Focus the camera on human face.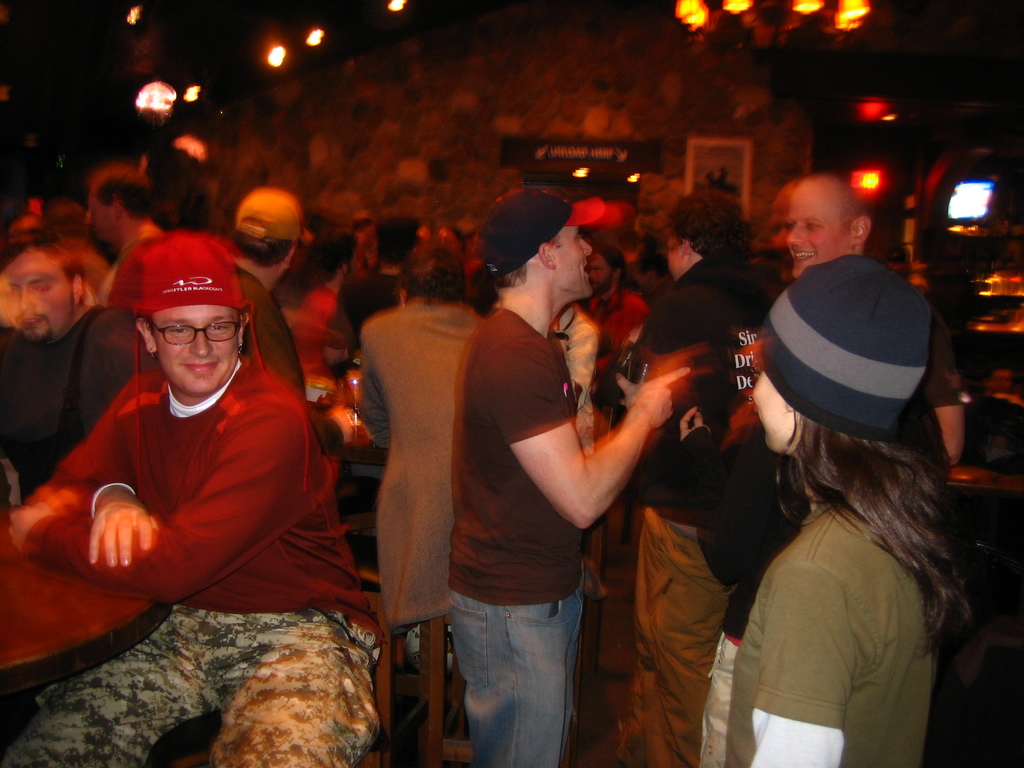
Focus region: 0/243/73/342.
